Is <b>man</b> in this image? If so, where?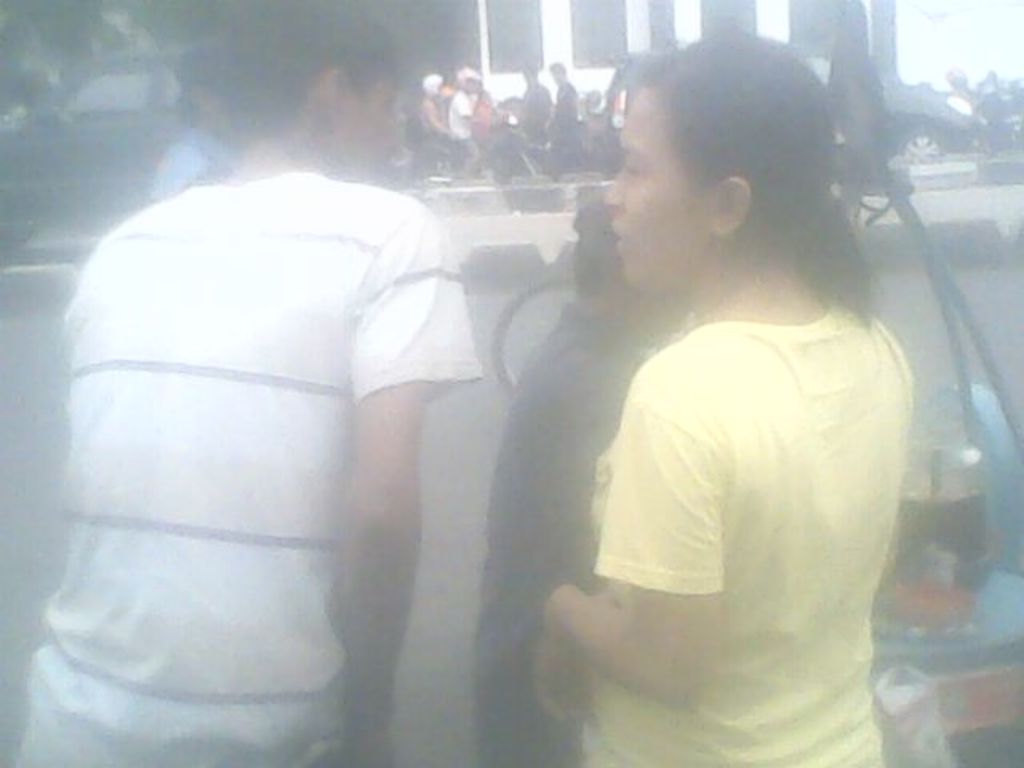
Yes, at 150:67:242:206.
